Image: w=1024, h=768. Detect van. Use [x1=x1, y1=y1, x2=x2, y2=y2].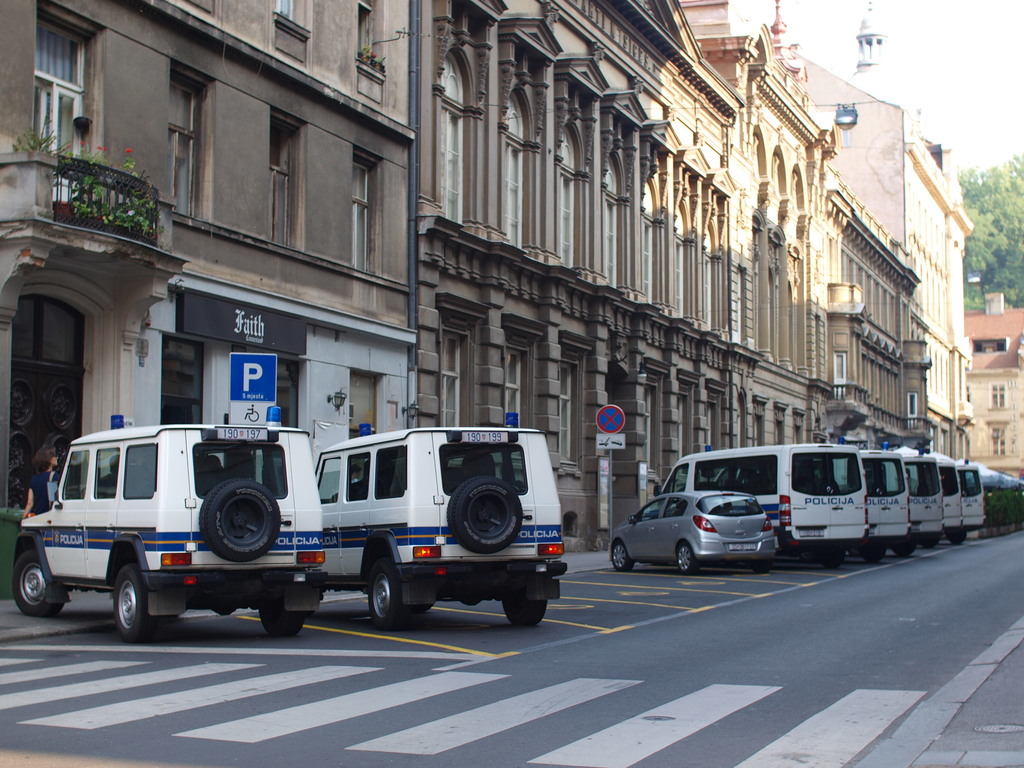
[x1=907, y1=447, x2=963, y2=549].
